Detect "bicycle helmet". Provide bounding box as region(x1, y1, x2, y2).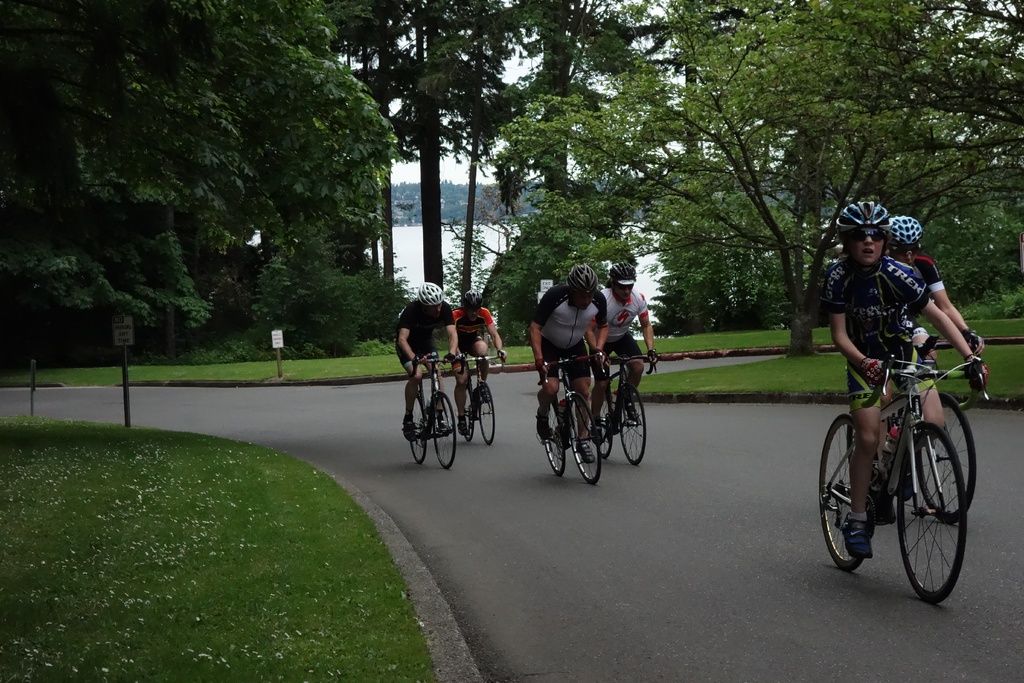
region(611, 260, 640, 290).
